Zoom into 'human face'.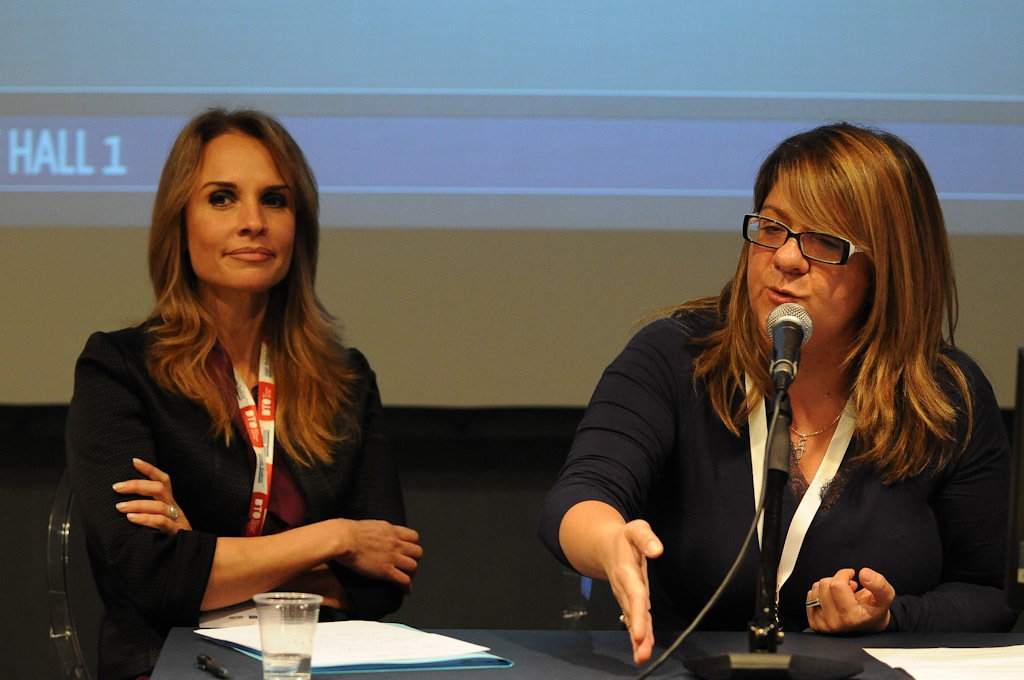
Zoom target: bbox(179, 126, 300, 296).
